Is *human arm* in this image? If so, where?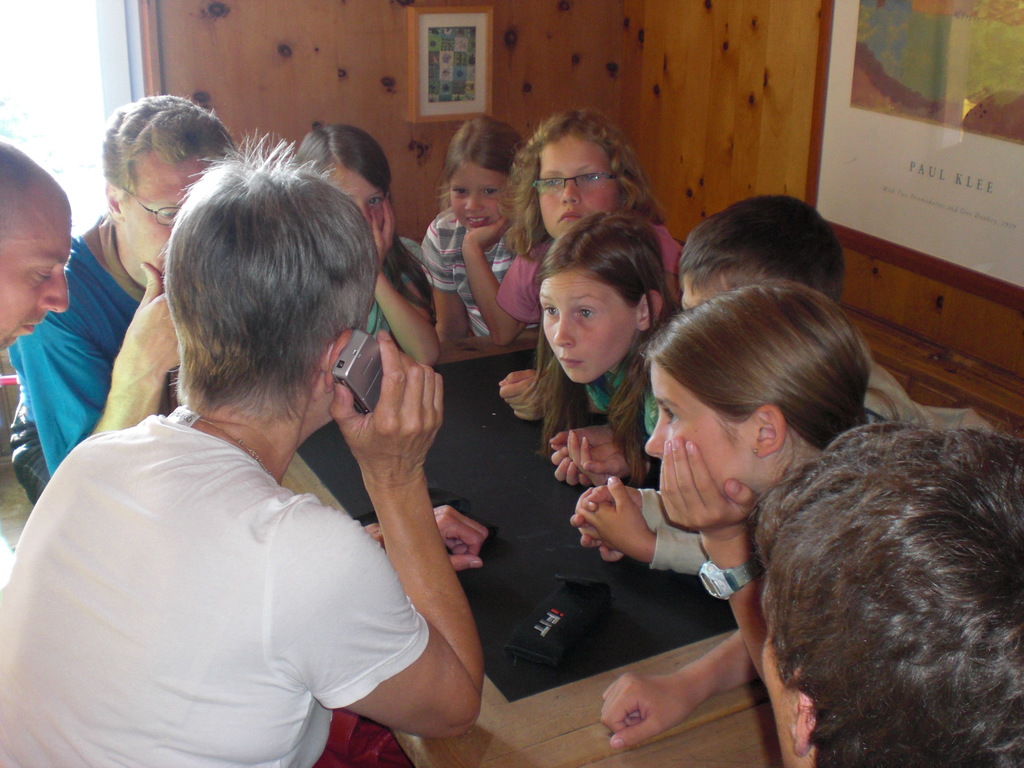
Yes, at <bbox>563, 470, 712, 579</bbox>.
